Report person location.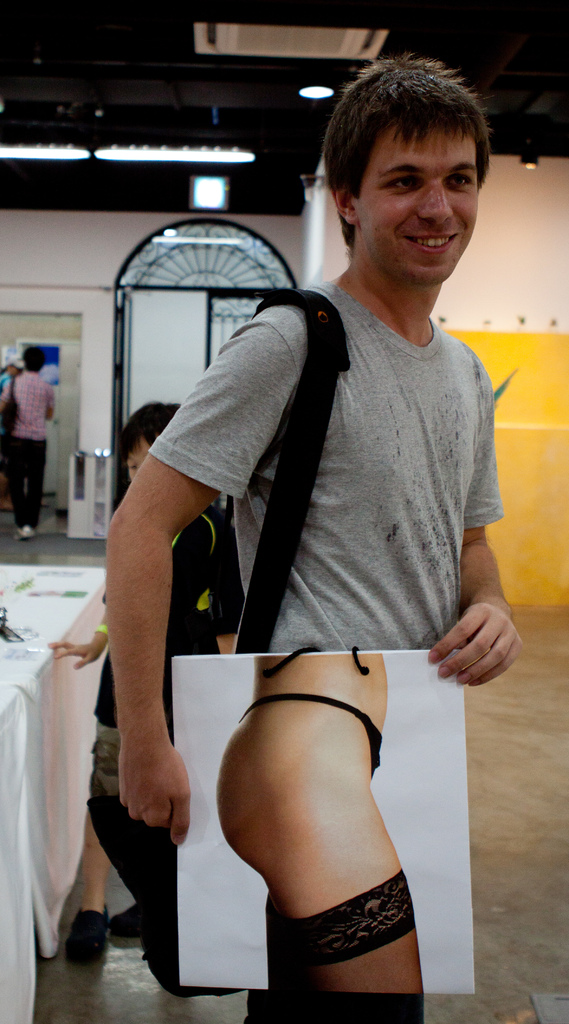
Report: rect(3, 347, 54, 541).
